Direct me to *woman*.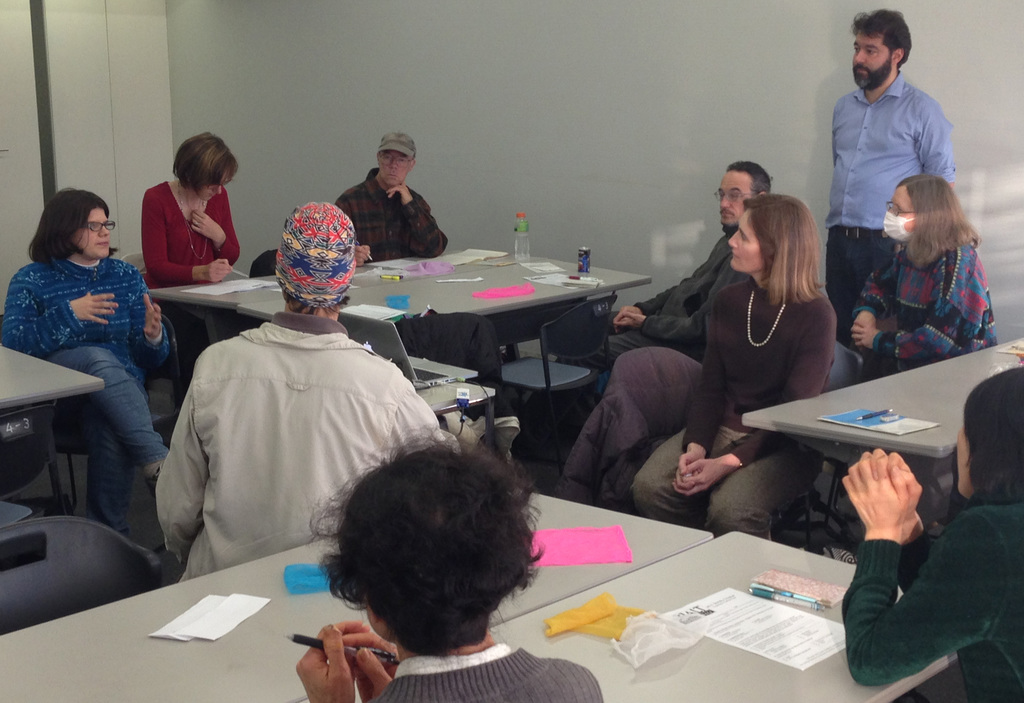
Direction: rect(841, 369, 1023, 702).
